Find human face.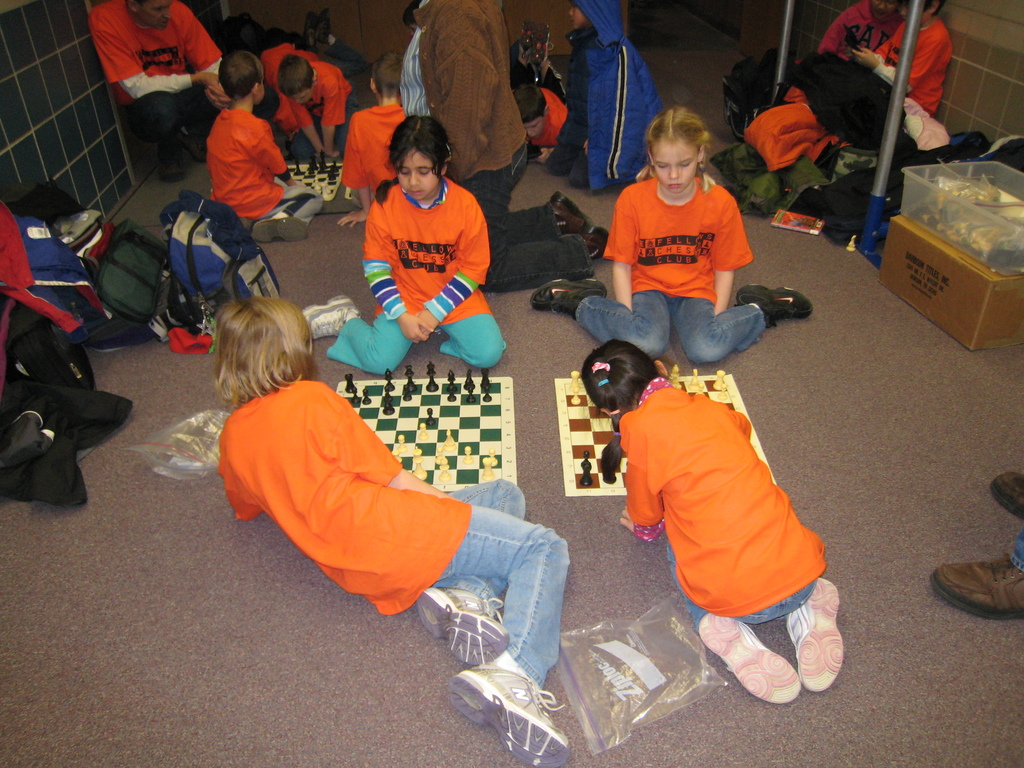
bbox=(397, 149, 439, 200).
